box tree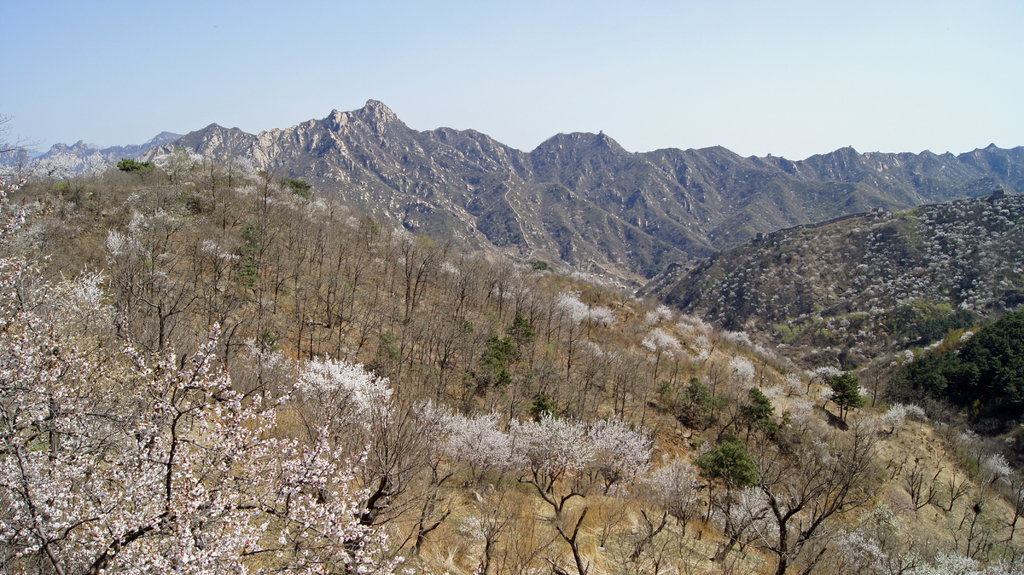
(left=0, top=266, right=420, bottom=574)
